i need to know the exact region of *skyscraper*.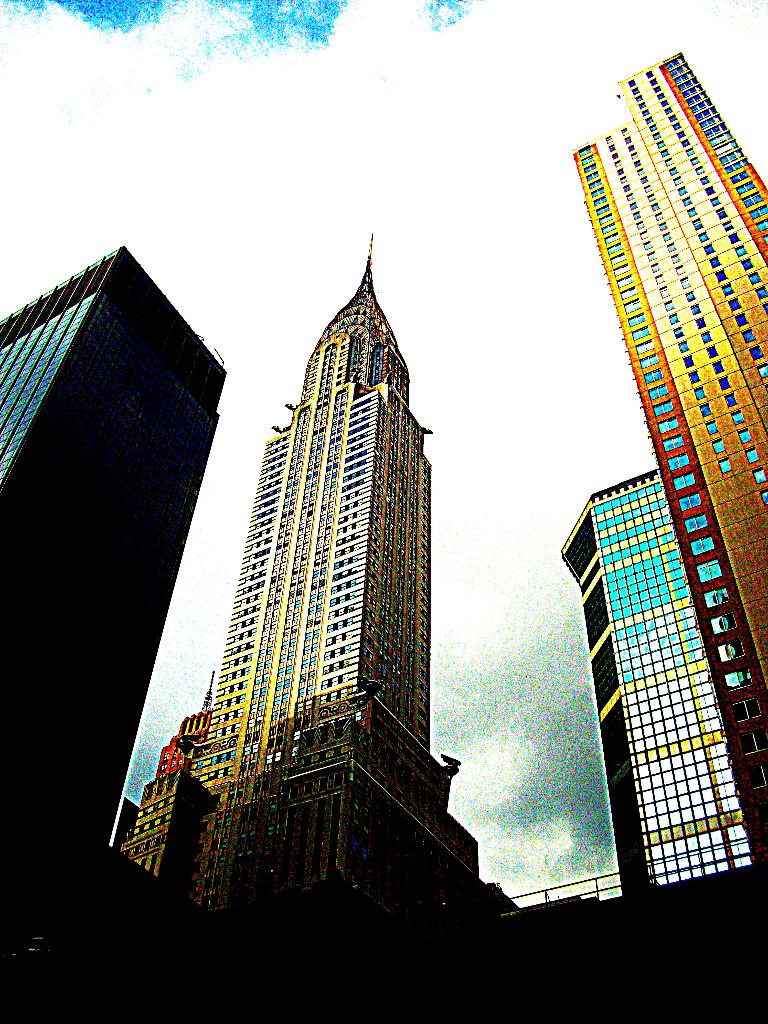
Region: (x1=112, y1=226, x2=513, y2=1012).
